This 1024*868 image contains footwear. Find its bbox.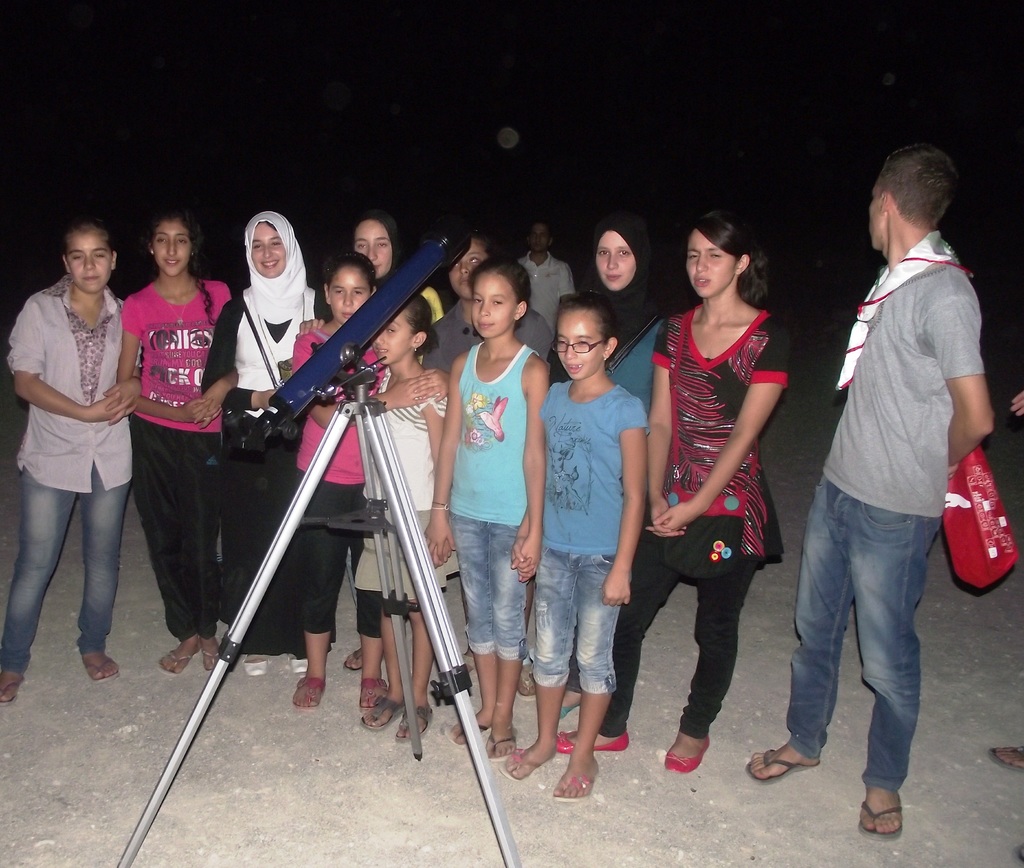
BBox(461, 652, 478, 677).
